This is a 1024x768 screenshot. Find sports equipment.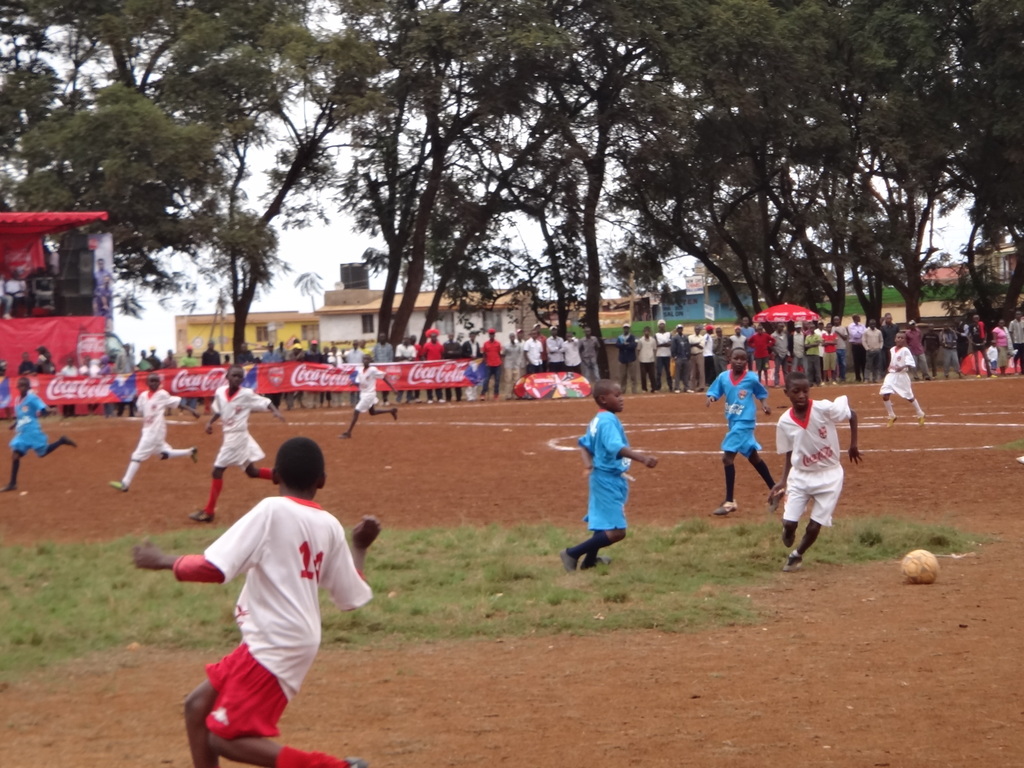
Bounding box: <bbox>897, 547, 945, 587</bbox>.
